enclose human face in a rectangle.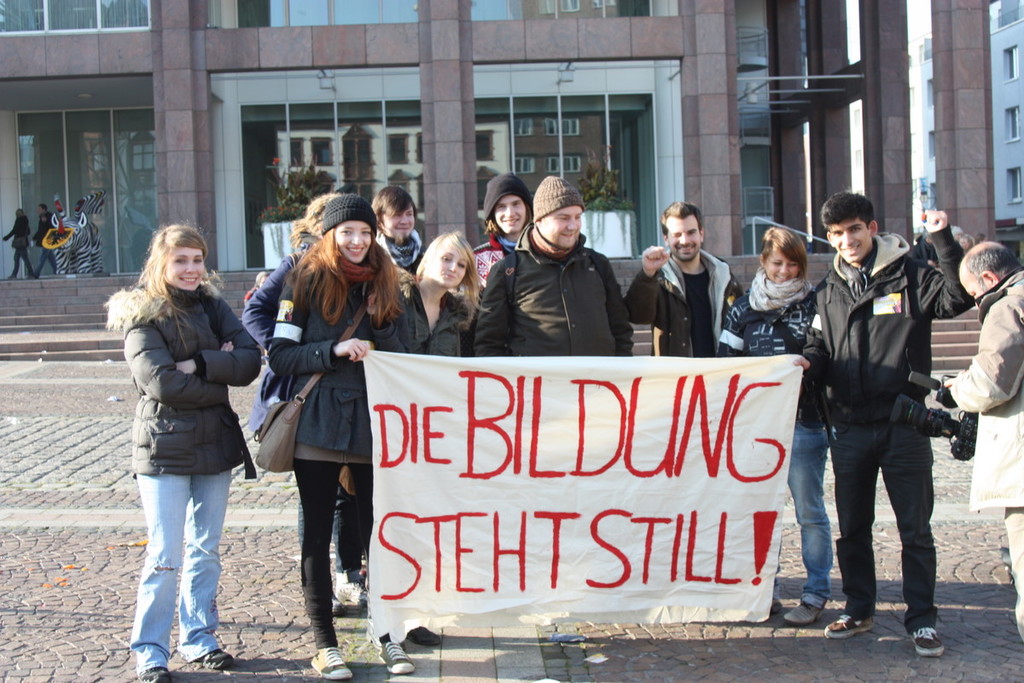
(x1=492, y1=193, x2=527, y2=231).
